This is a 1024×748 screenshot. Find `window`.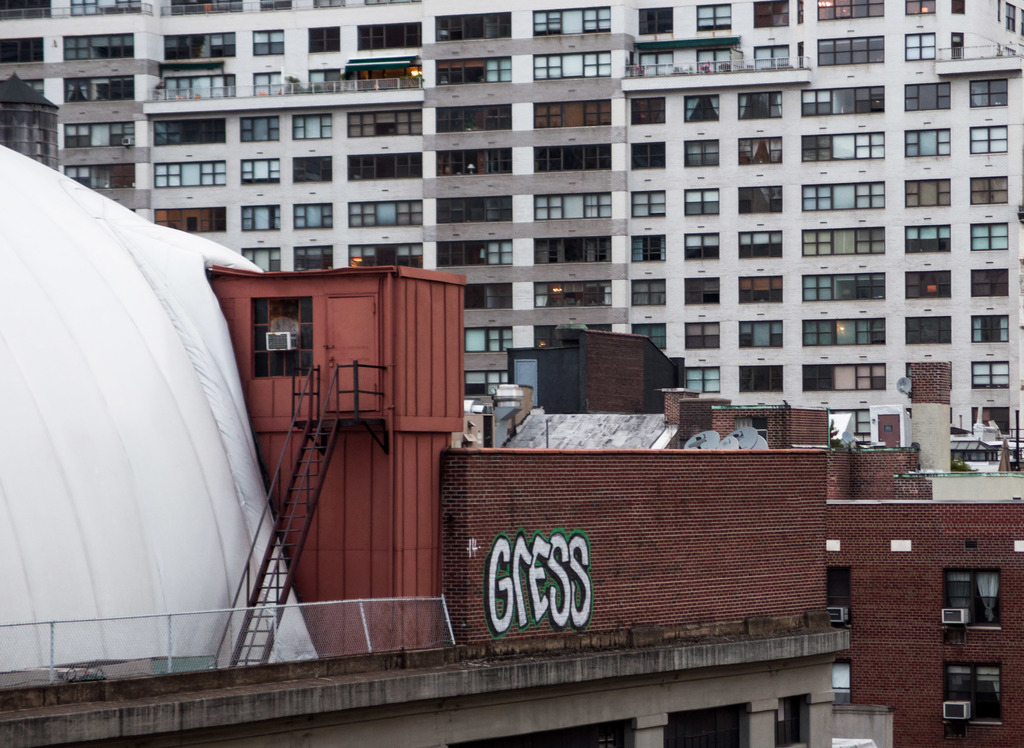
Bounding box: [left=794, top=79, right=892, bottom=126].
